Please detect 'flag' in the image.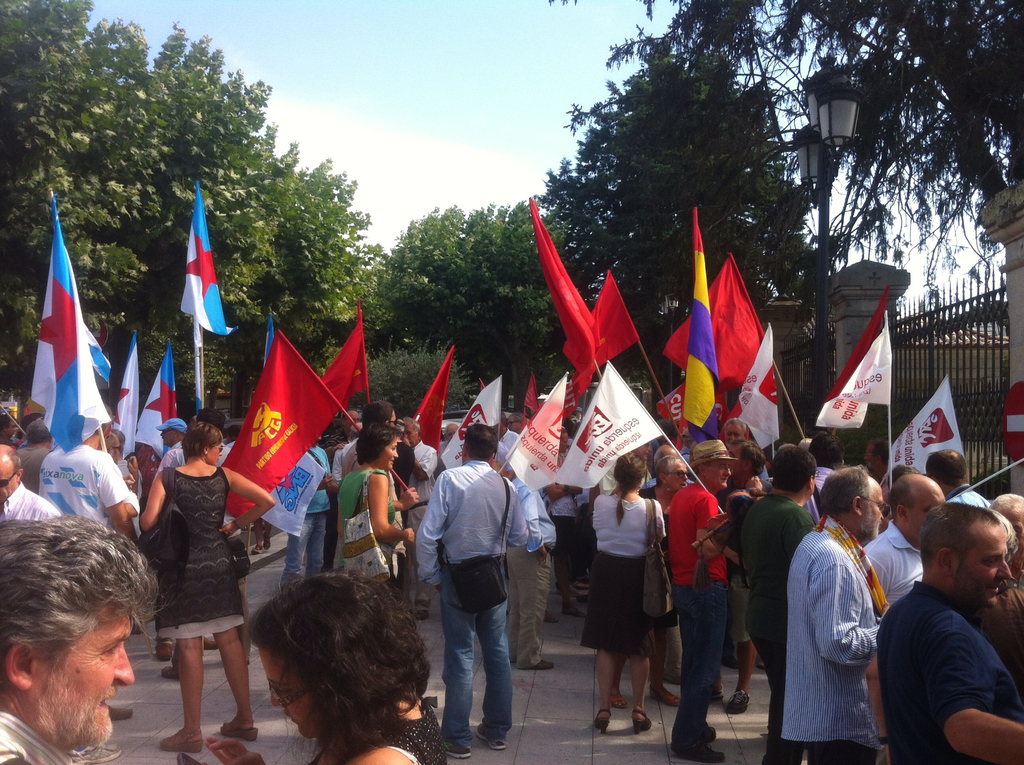
(x1=656, y1=251, x2=771, y2=382).
